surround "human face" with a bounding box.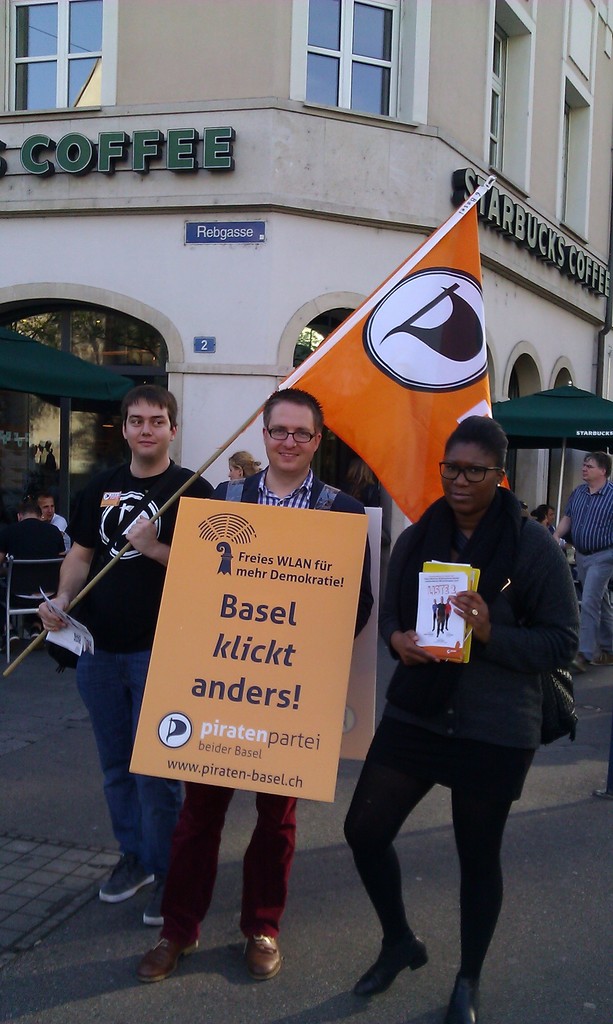
(123, 400, 169, 456).
